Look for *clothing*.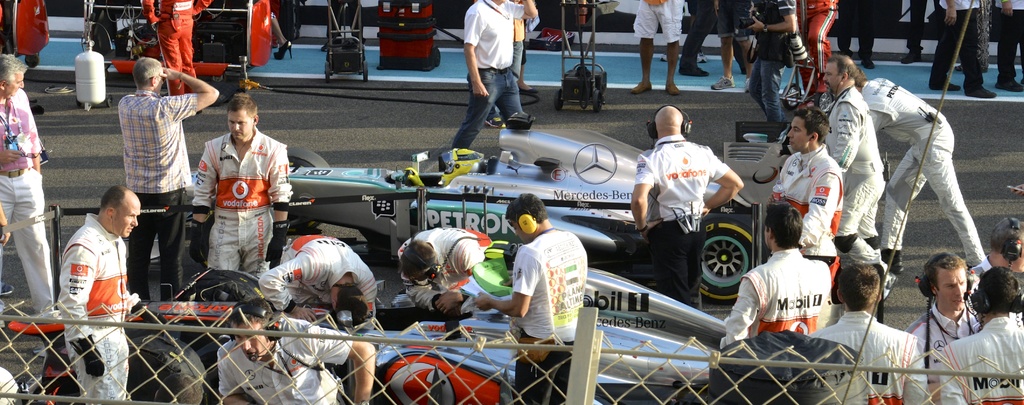
Found: (193, 133, 292, 273).
